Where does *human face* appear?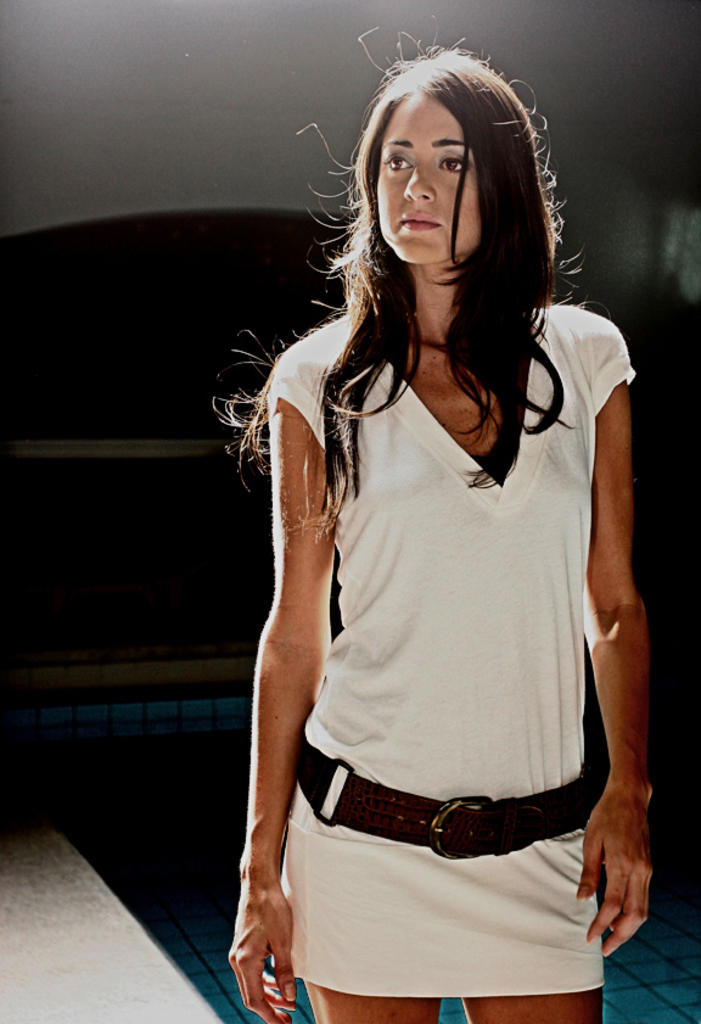
Appears at 376:95:480:267.
